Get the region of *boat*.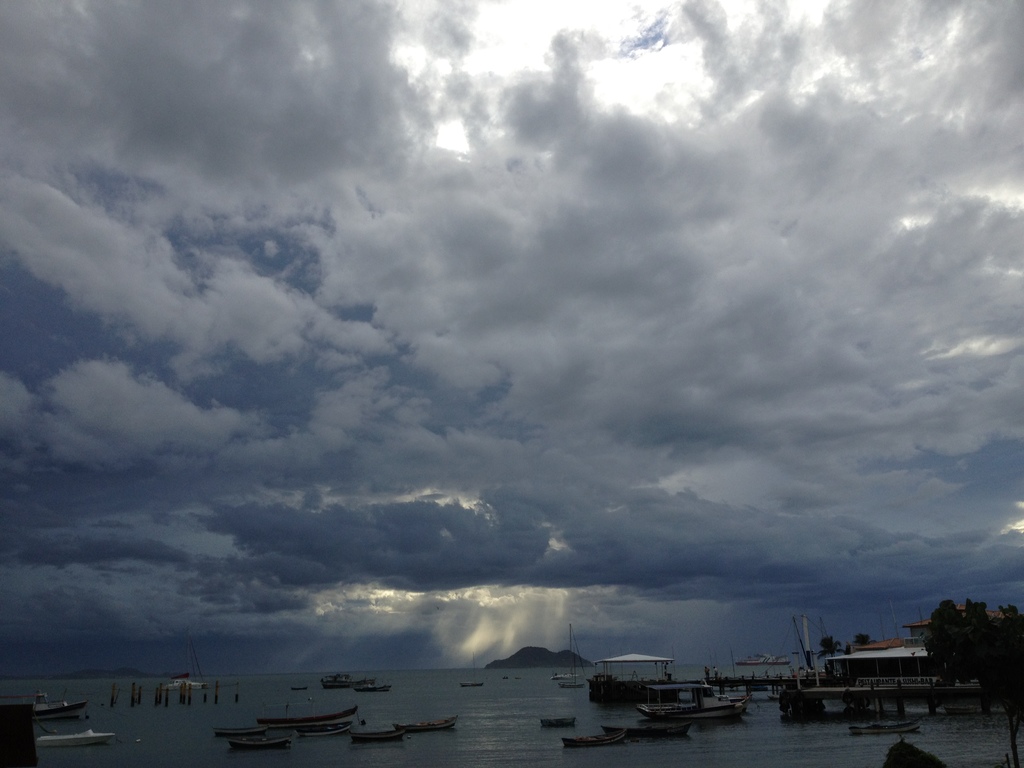
region(212, 721, 276, 739).
